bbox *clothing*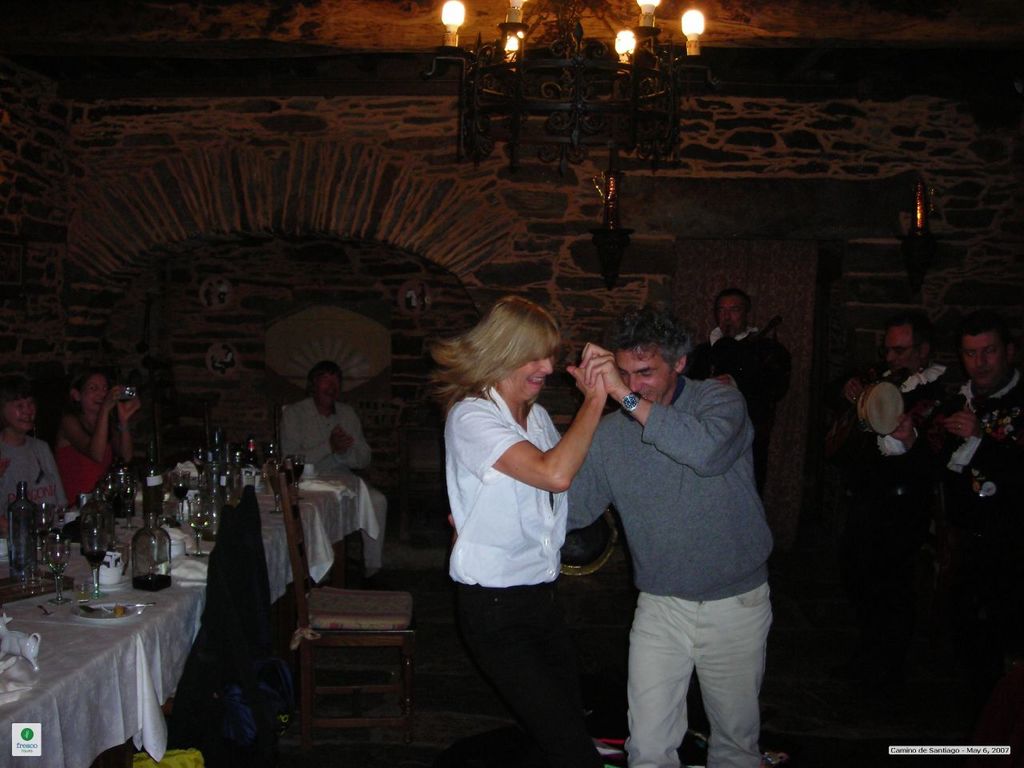
58/415/113/501
